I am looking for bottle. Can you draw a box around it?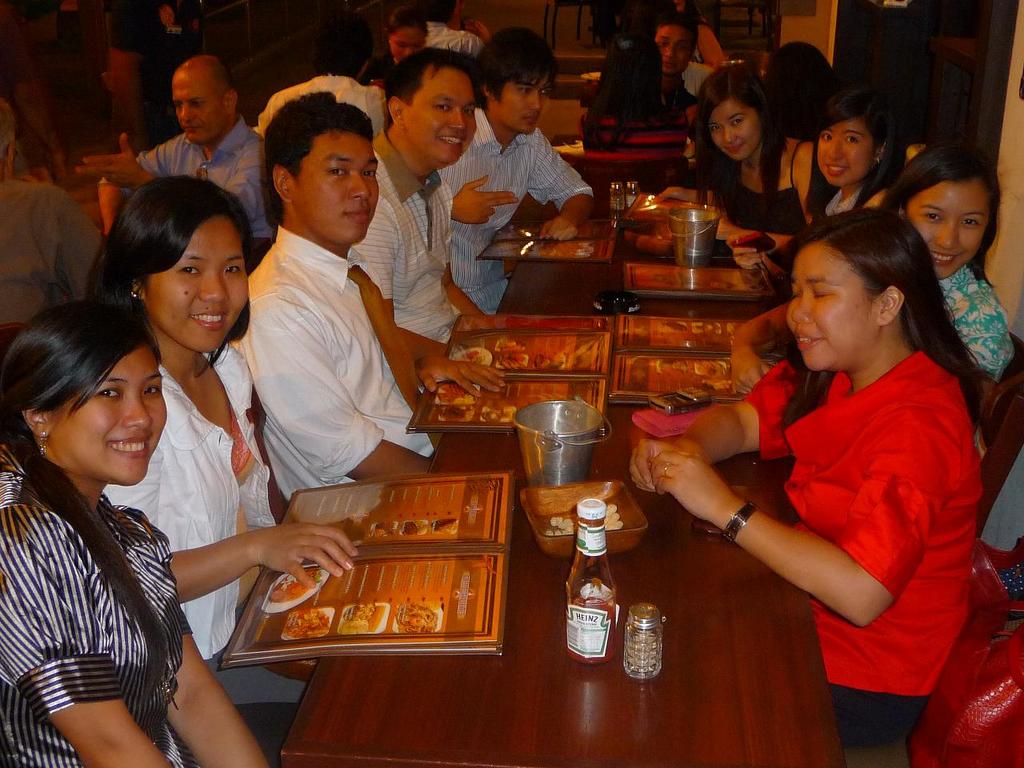
Sure, the bounding box is bbox=(606, 178, 623, 213).
